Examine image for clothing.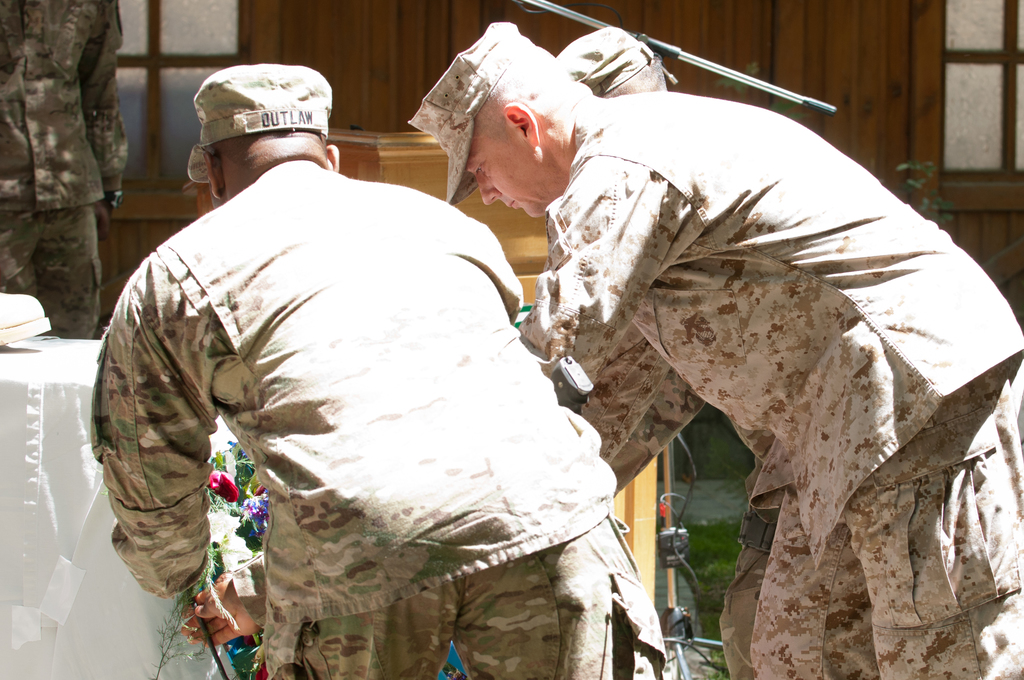
Examination result: crop(0, 0, 133, 345).
